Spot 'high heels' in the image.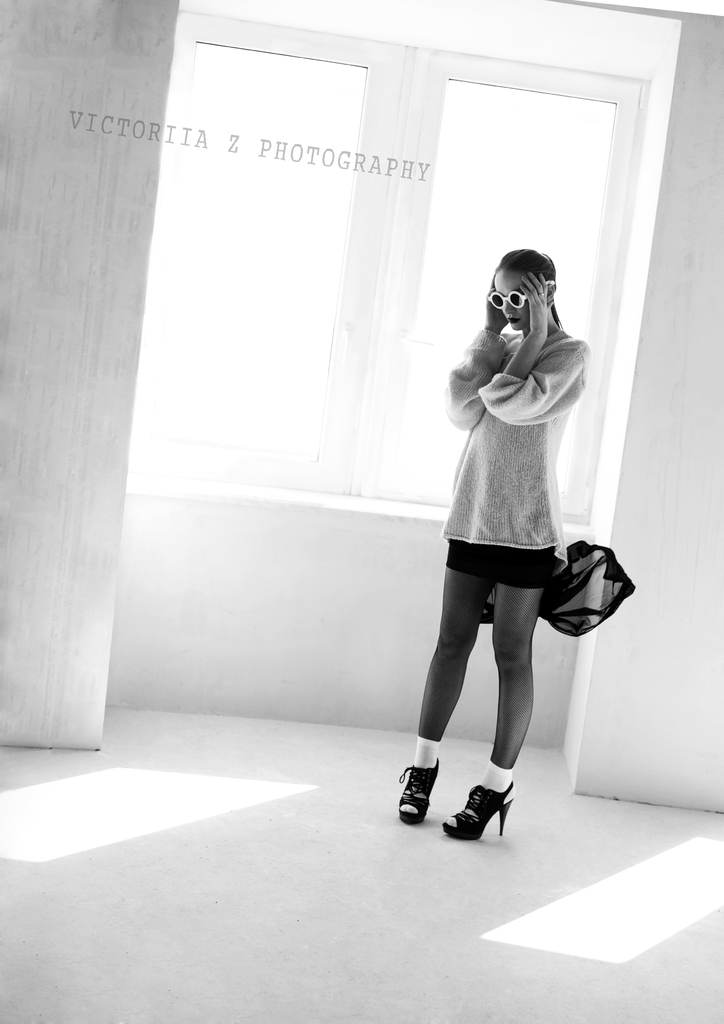
'high heels' found at left=442, top=780, right=513, bottom=844.
